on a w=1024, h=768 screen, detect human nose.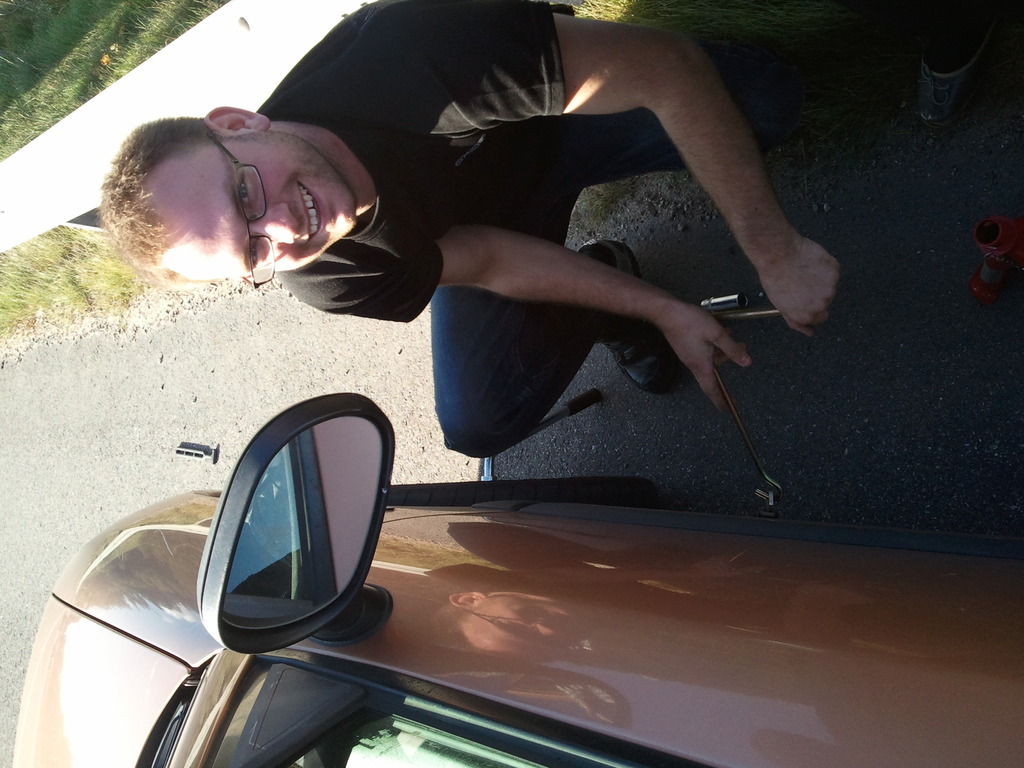
crop(253, 205, 297, 242).
